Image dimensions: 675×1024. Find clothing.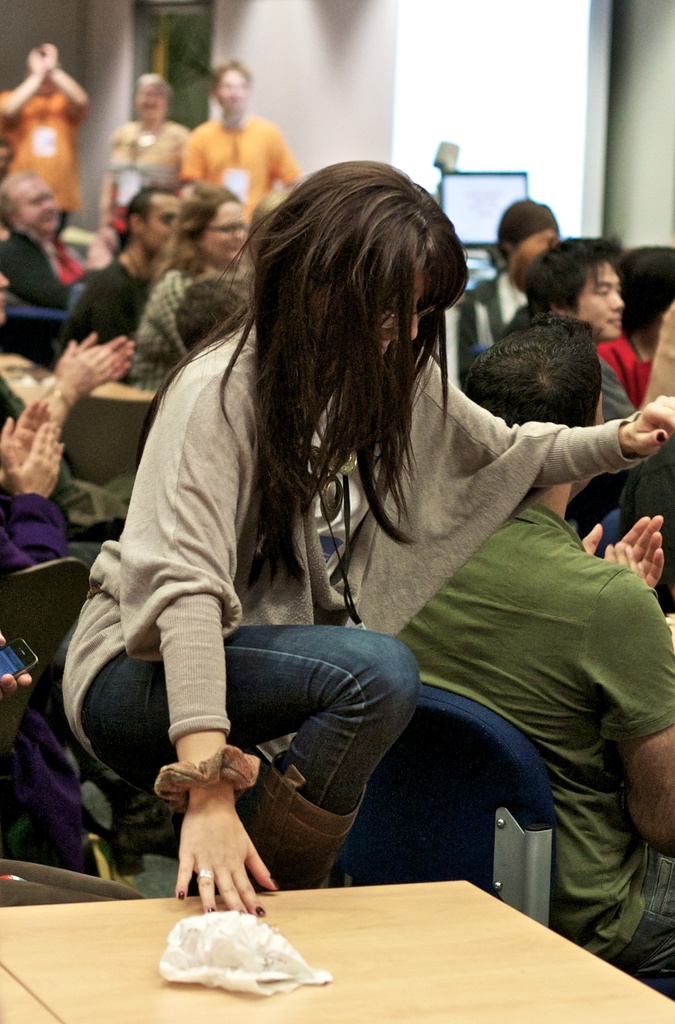
BBox(0, 83, 82, 236).
